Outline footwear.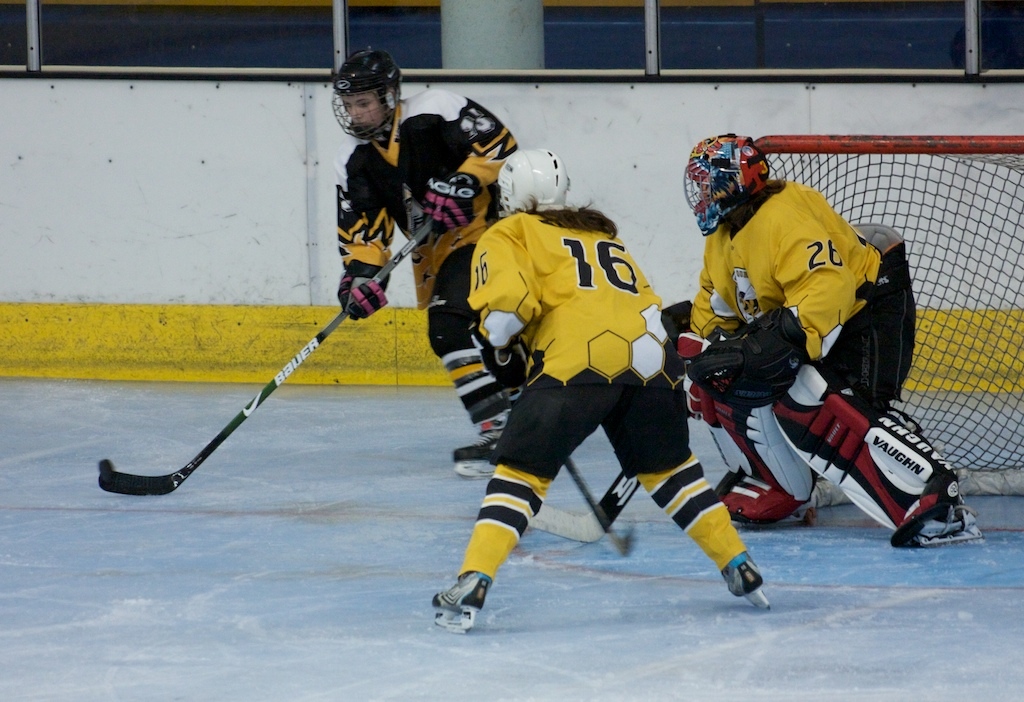
Outline: bbox=(721, 551, 763, 596).
